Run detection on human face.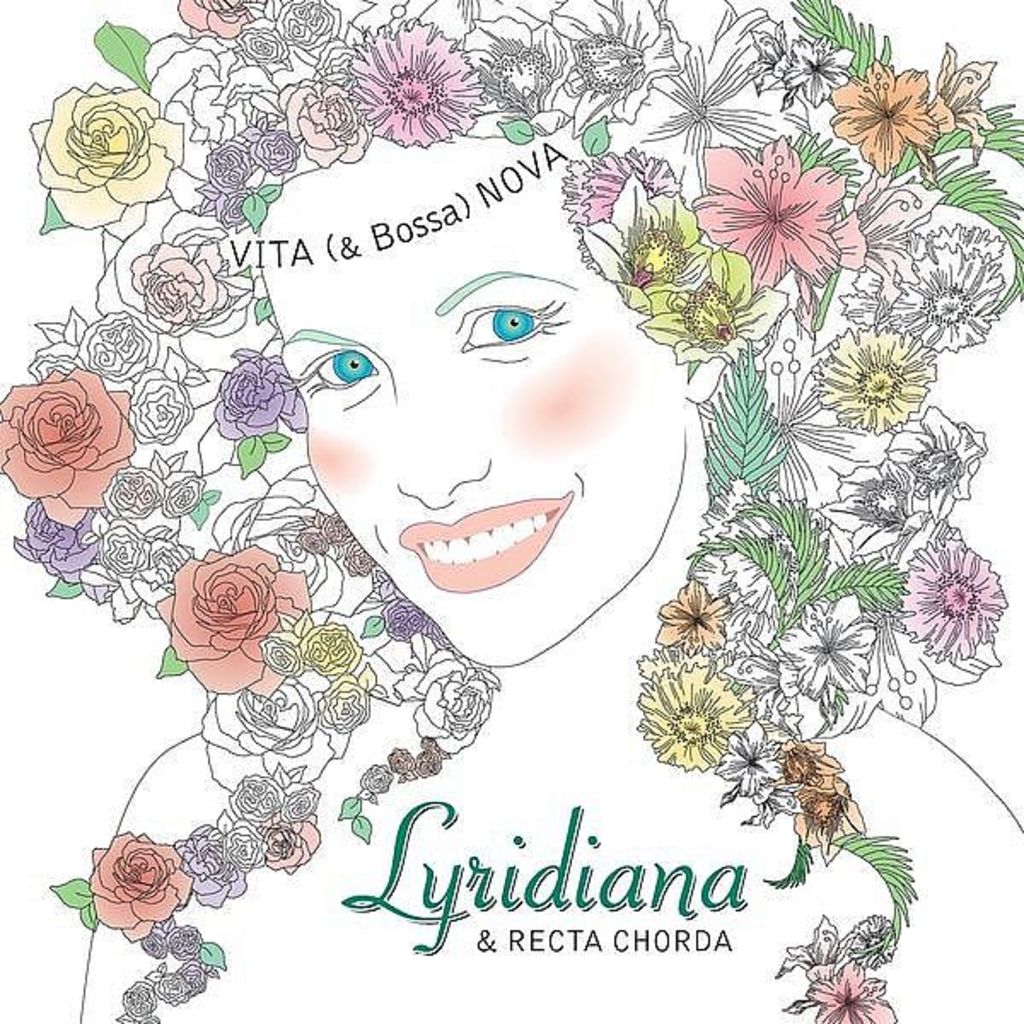
Result: bbox=[253, 133, 689, 660].
